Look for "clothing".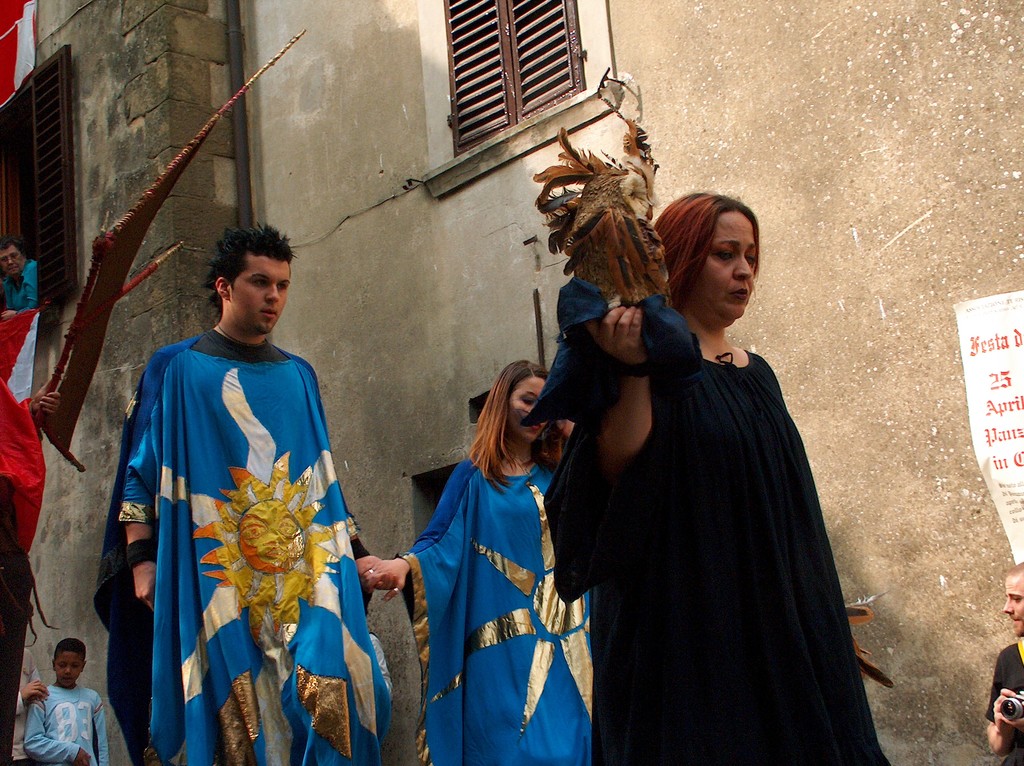
Found: box=[985, 634, 1023, 765].
